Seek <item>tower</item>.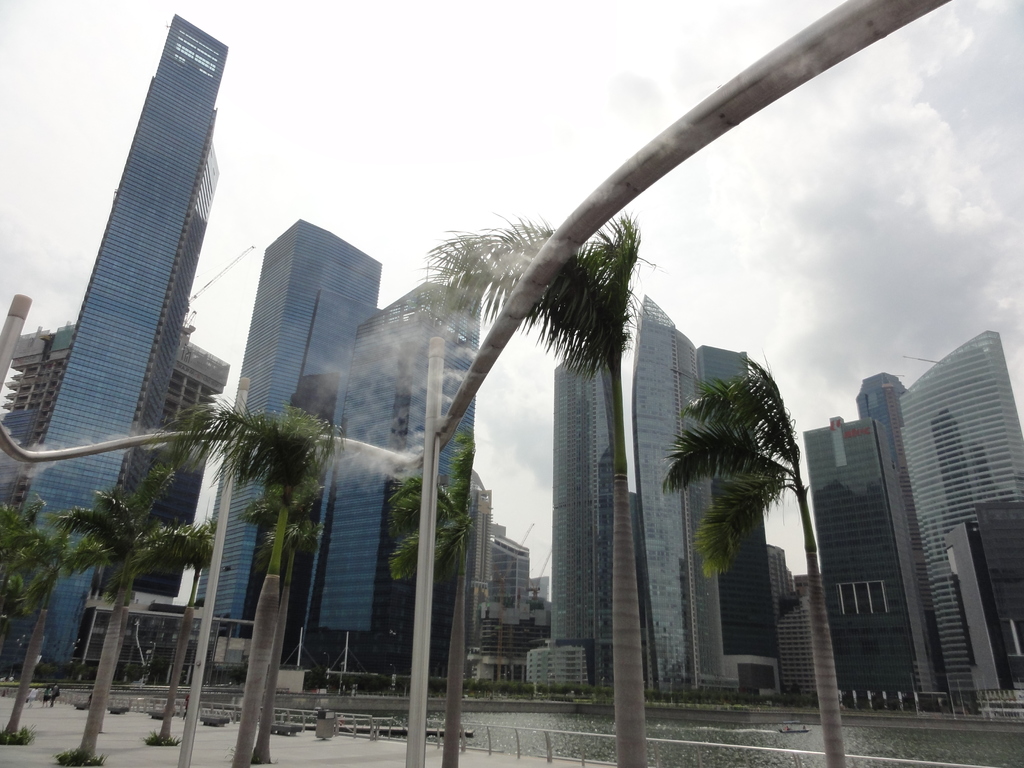
l=859, t=363, r=950, b=701.
